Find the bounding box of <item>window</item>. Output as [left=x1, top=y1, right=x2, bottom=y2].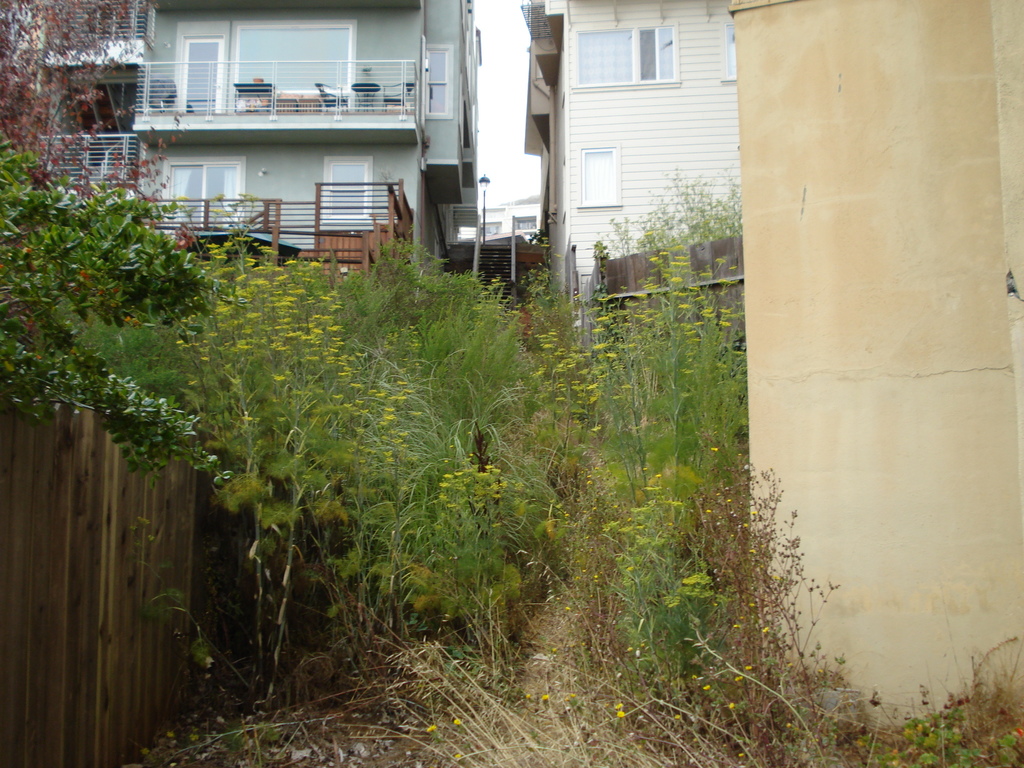
[left=575, top=137, right=623, bottom=212].
